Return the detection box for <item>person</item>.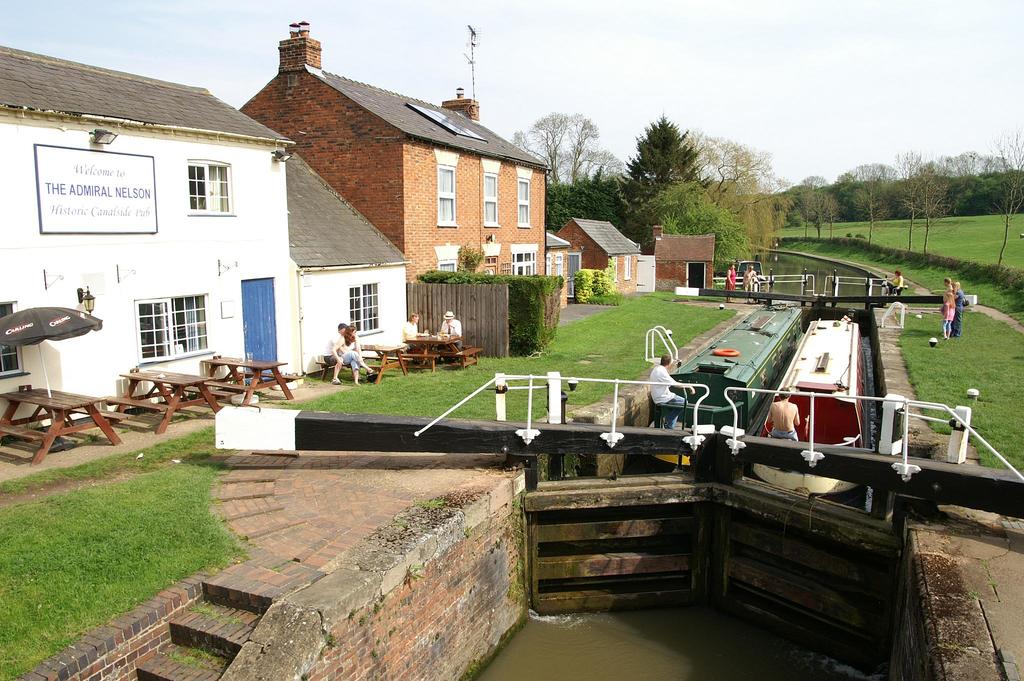
locate(405, 313, 425, 340).
